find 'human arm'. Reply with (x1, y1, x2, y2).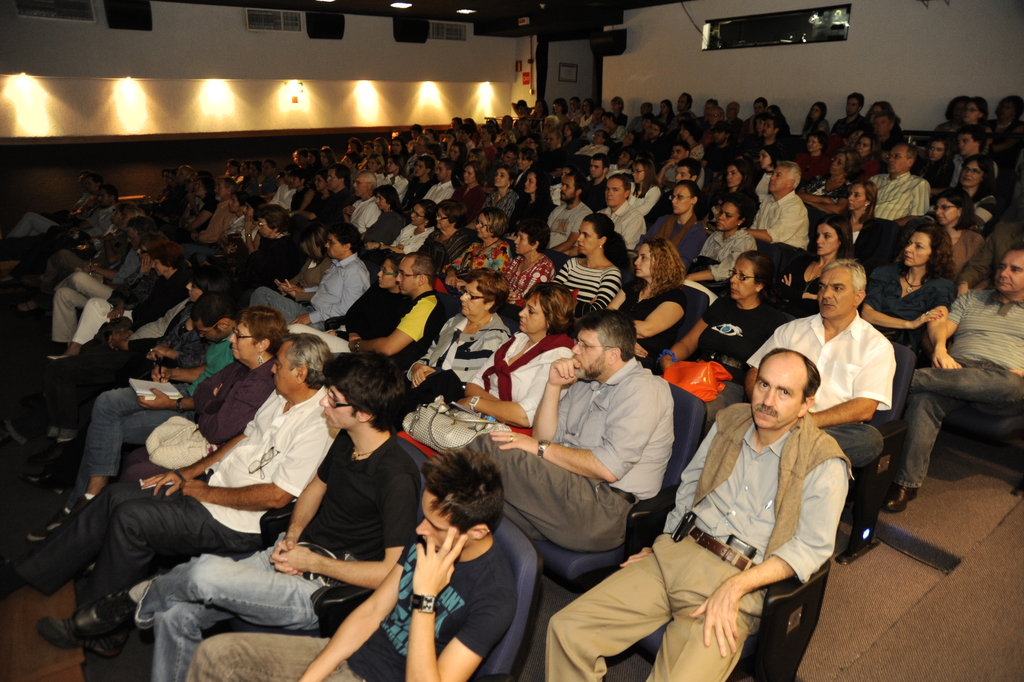
(142, 423, 250, 497).
